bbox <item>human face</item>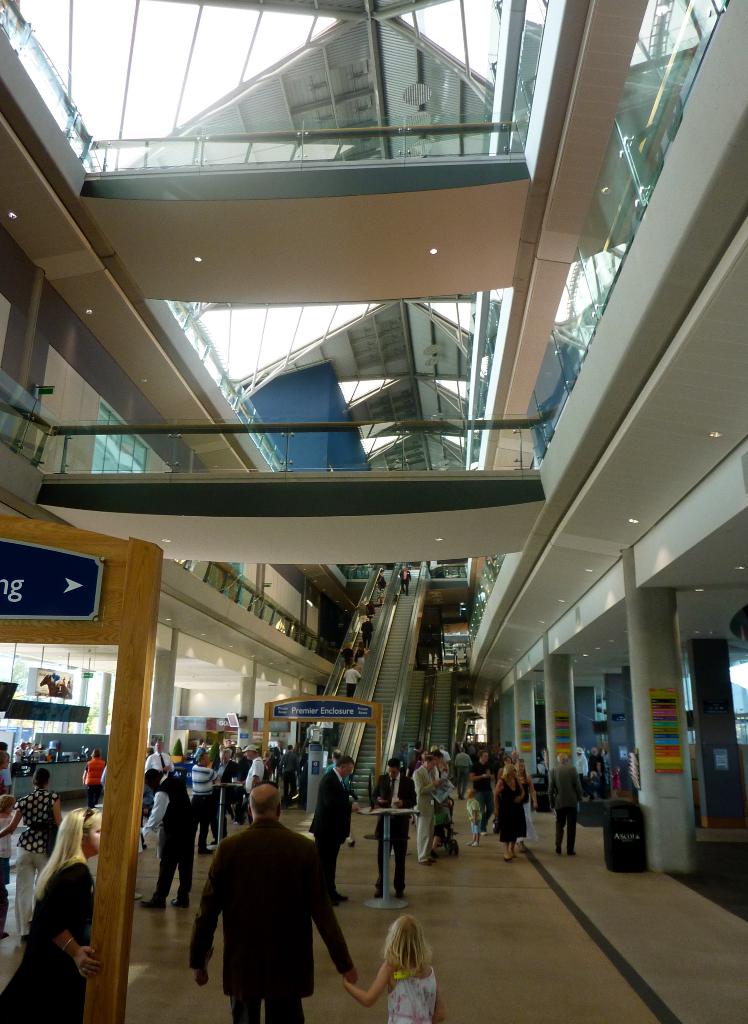
pyautogui.locateOnScreen(503, 755, 512, 767)
